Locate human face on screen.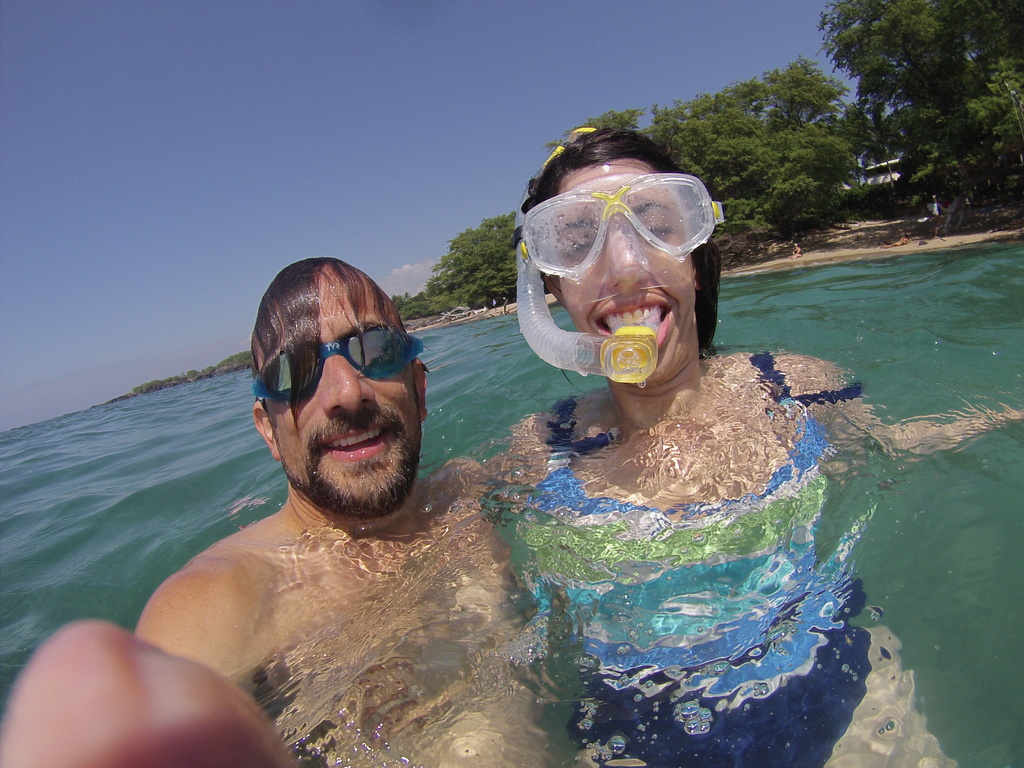
On screen at detection(268, 300, 412, 494).
